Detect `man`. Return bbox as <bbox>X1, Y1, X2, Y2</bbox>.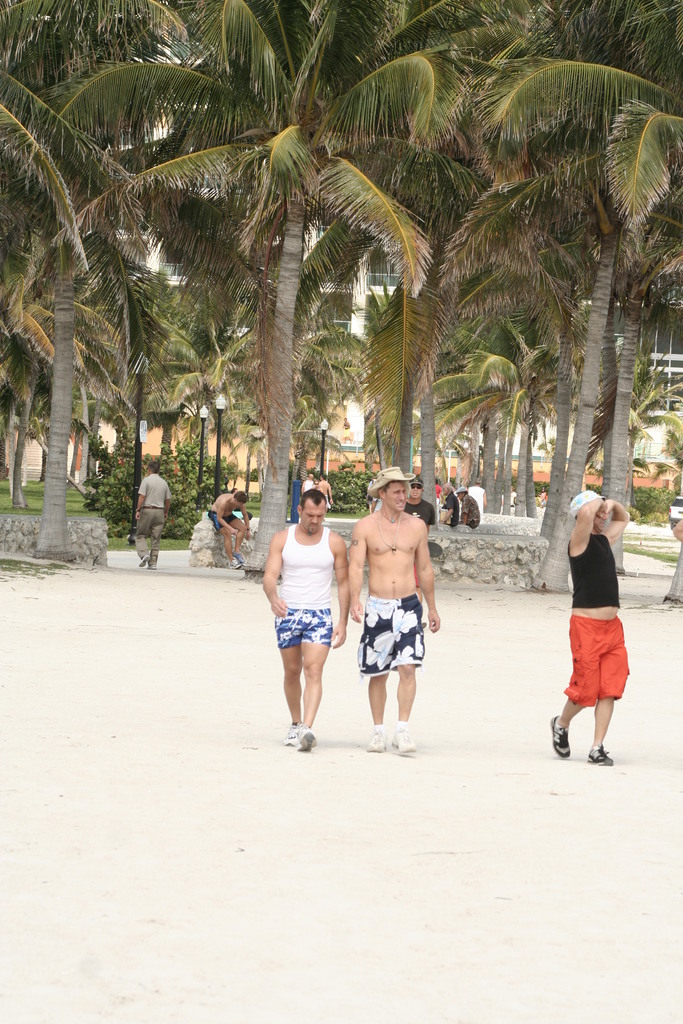
<bbox>546, 487, 630, 767</bbox>.
